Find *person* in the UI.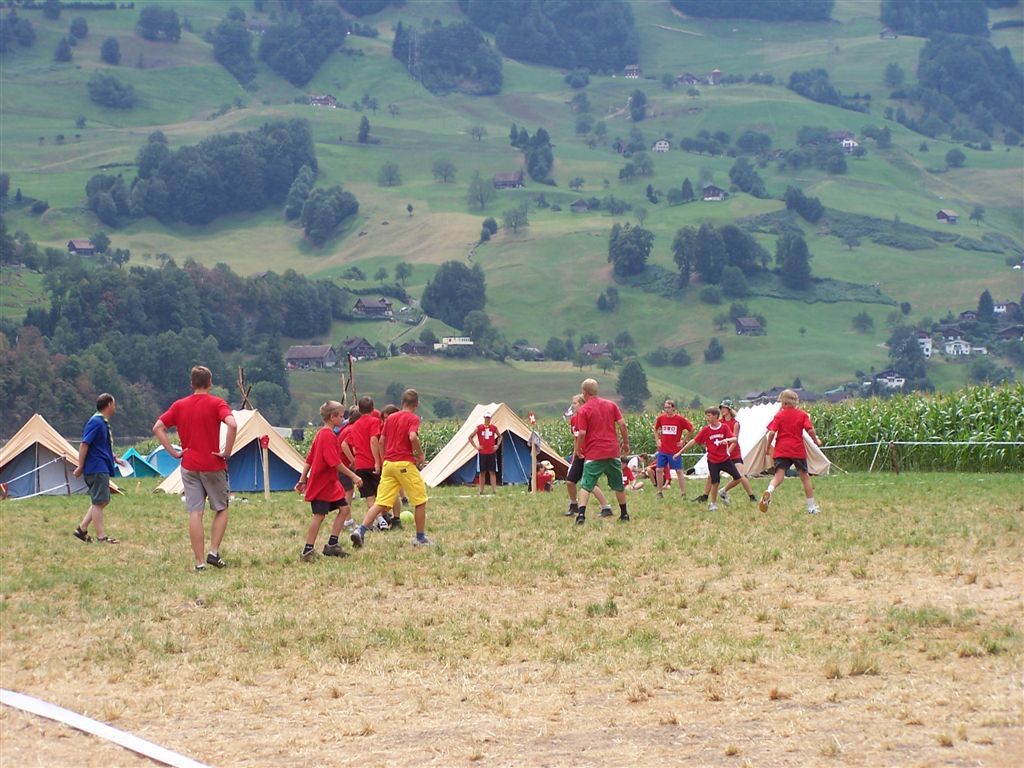
UI element at (149,365,237,569).
